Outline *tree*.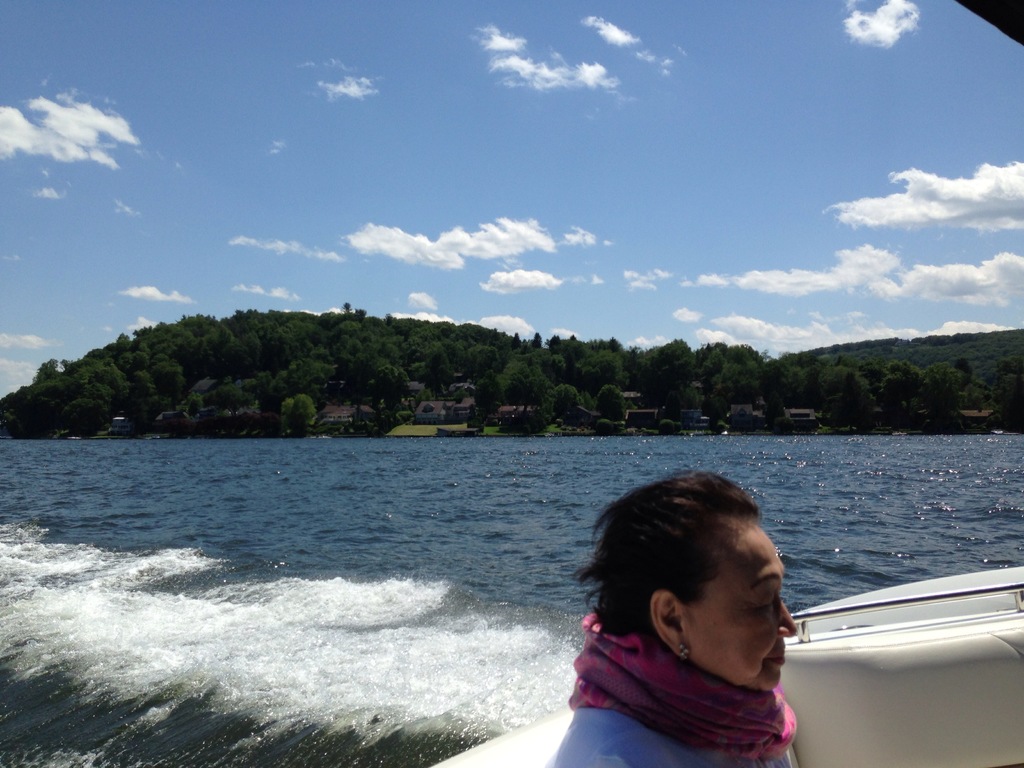
Outline: box=[380, 364, 410, 408].
